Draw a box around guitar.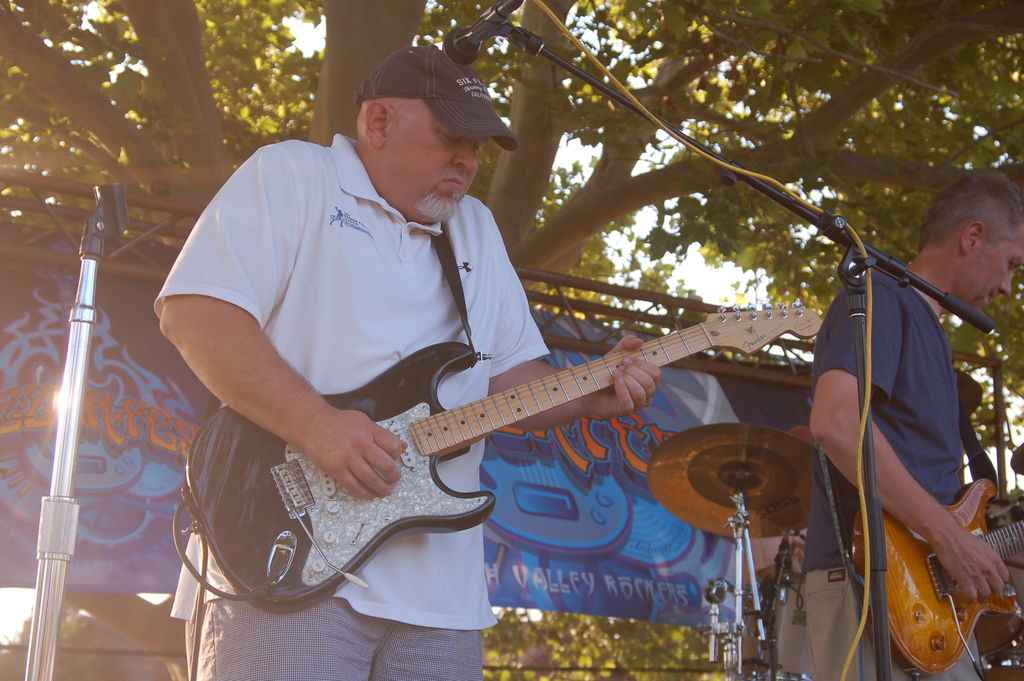
rect(179, 301, 825, 610).
